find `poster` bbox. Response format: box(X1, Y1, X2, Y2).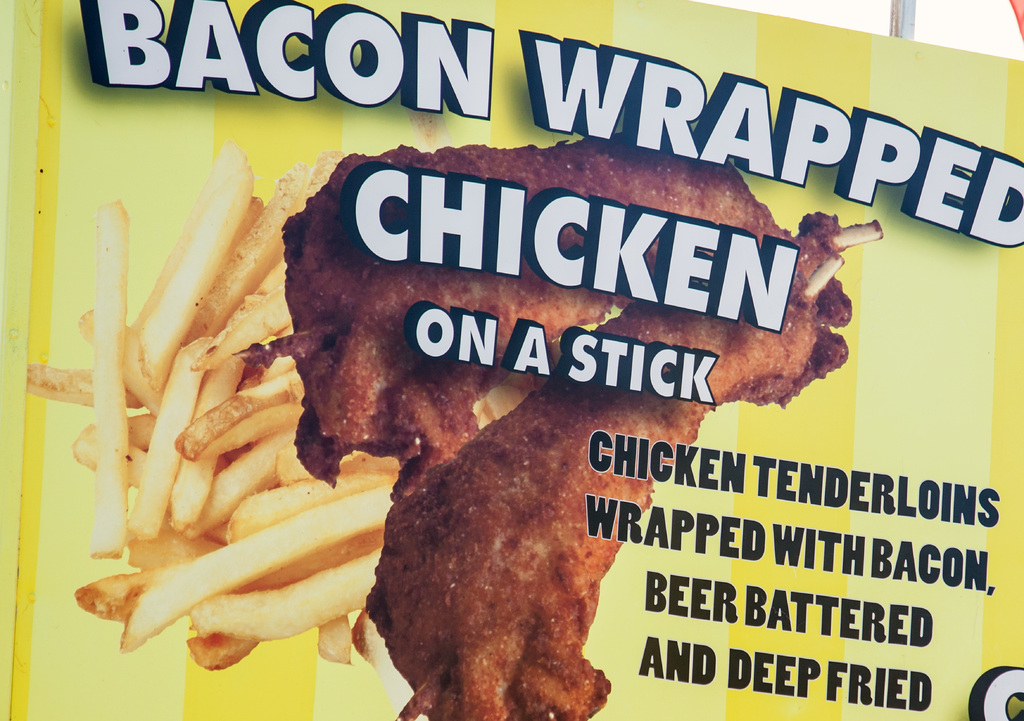
box(0, 0, 1023, 720).
